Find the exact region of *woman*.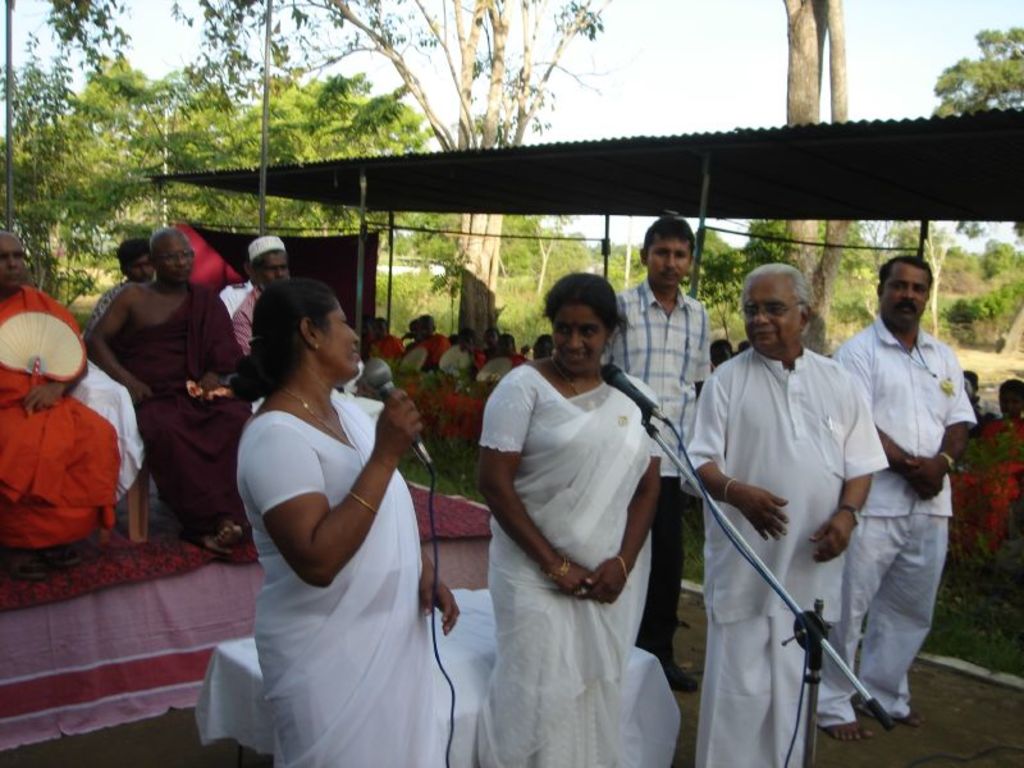
Exact region: detection(476, 325, 502, 374).
